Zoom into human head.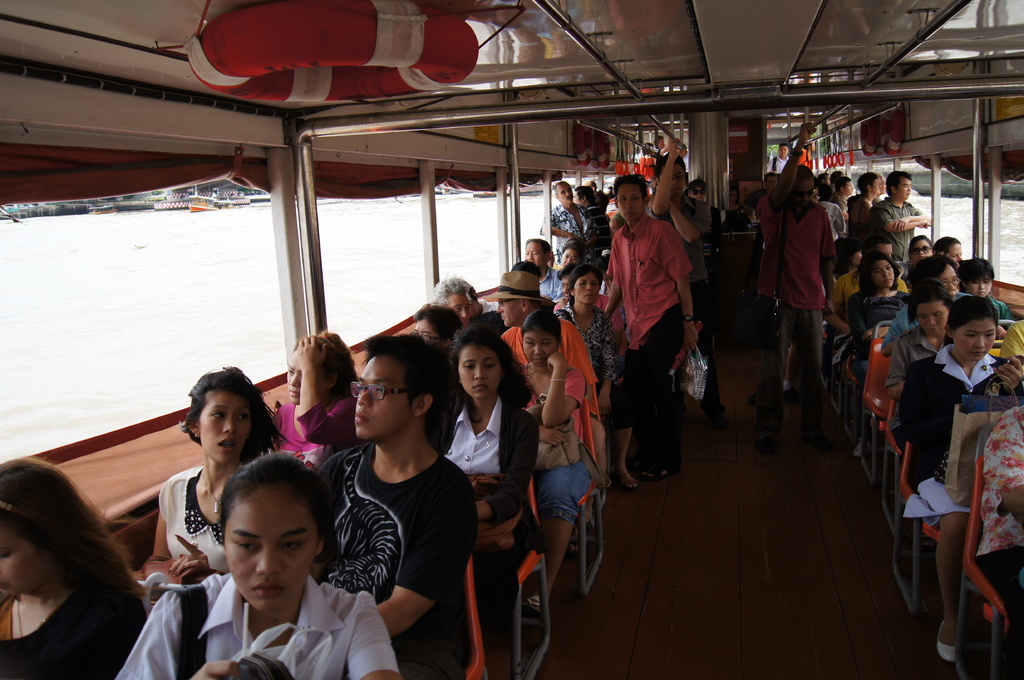
Zoom target: bbox=[614, 174, 652, 224].
